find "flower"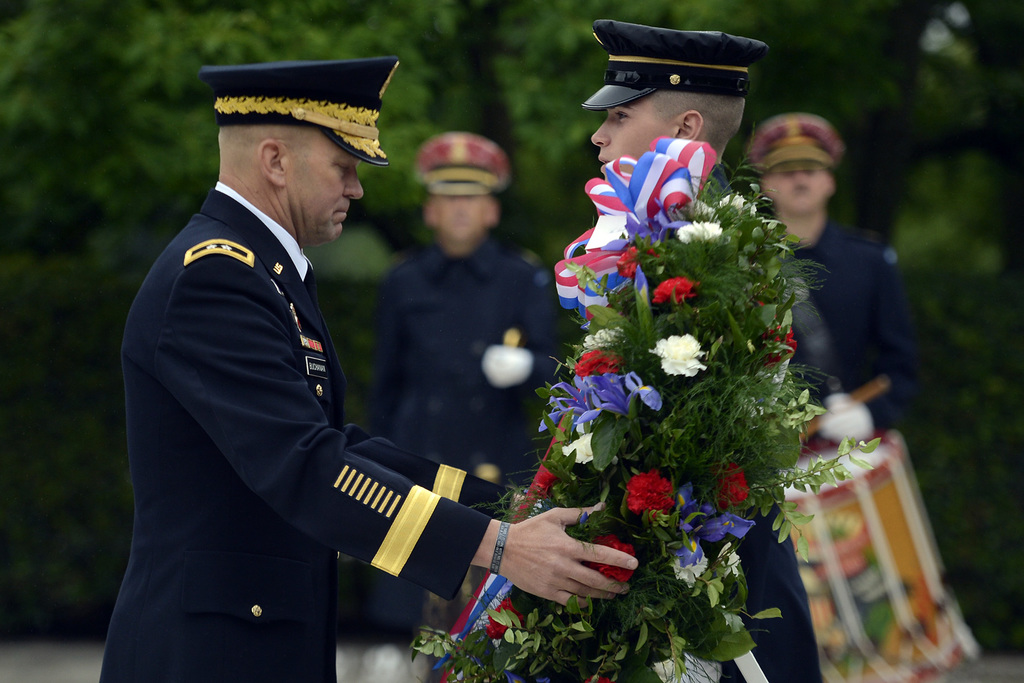
x1=586 y1=541 x2=640 y2=579
